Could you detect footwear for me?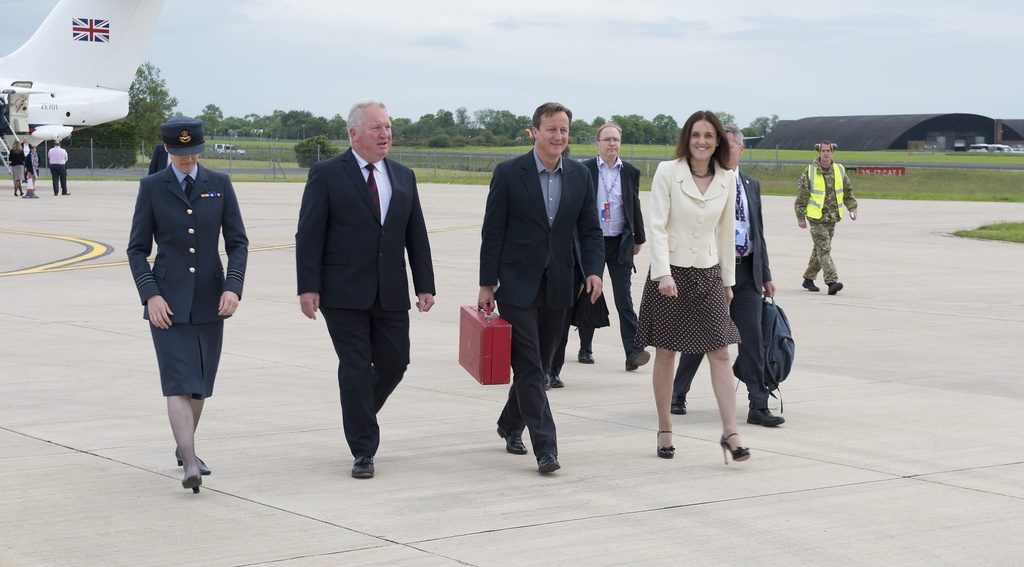
Detection result: 181, 464, 205, 498.
